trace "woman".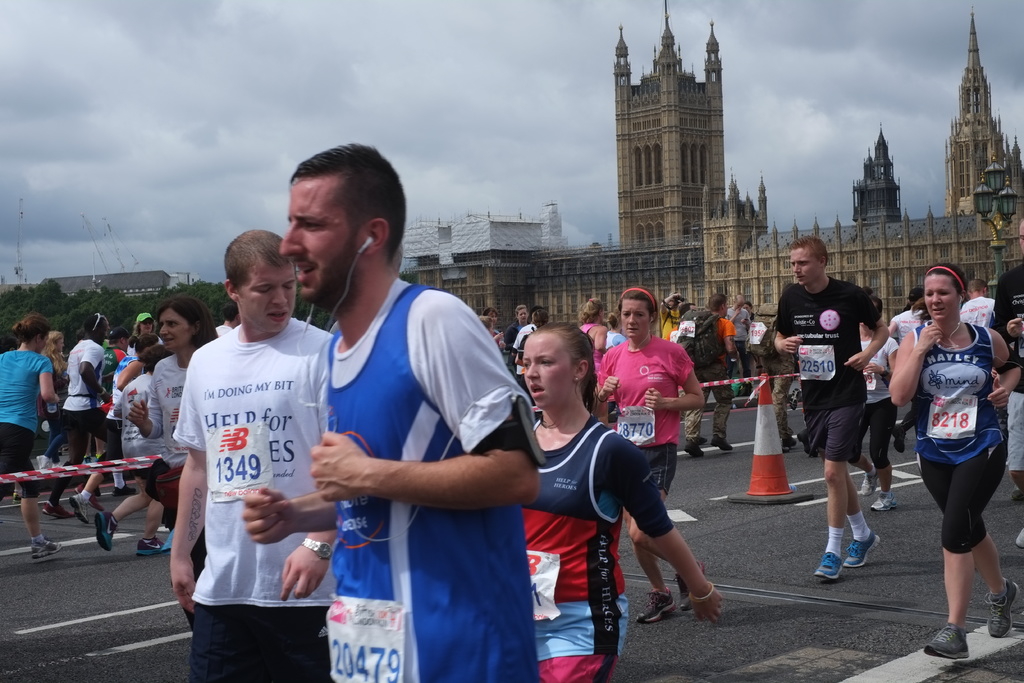
Traced to bbox(89, 346, 165, 557).
